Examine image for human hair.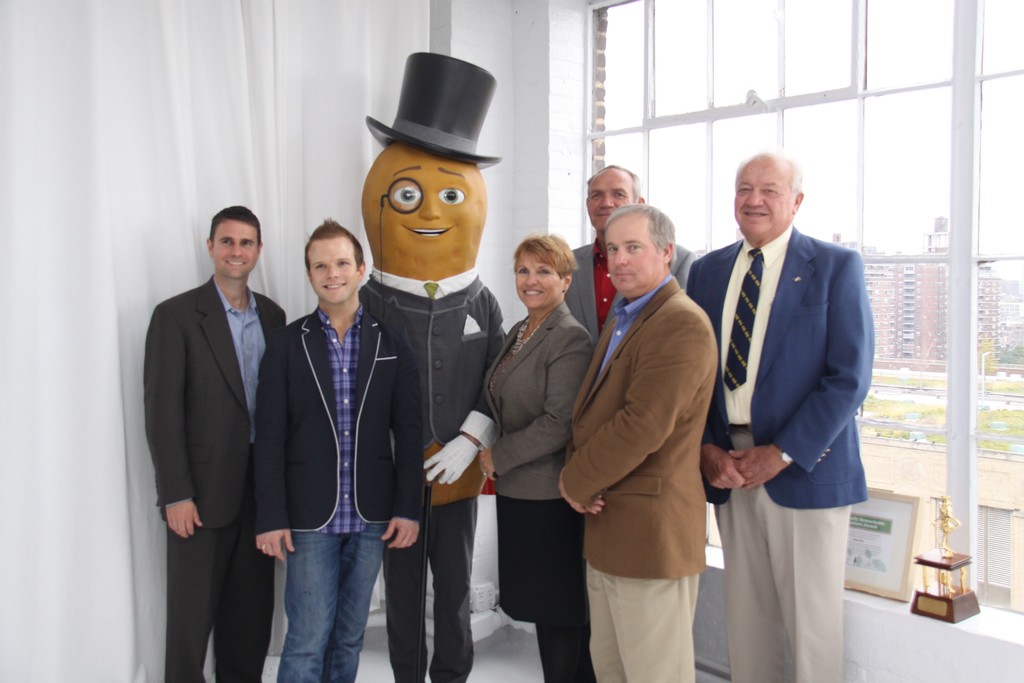
Examination result: region(518, 231, 575, 281).
